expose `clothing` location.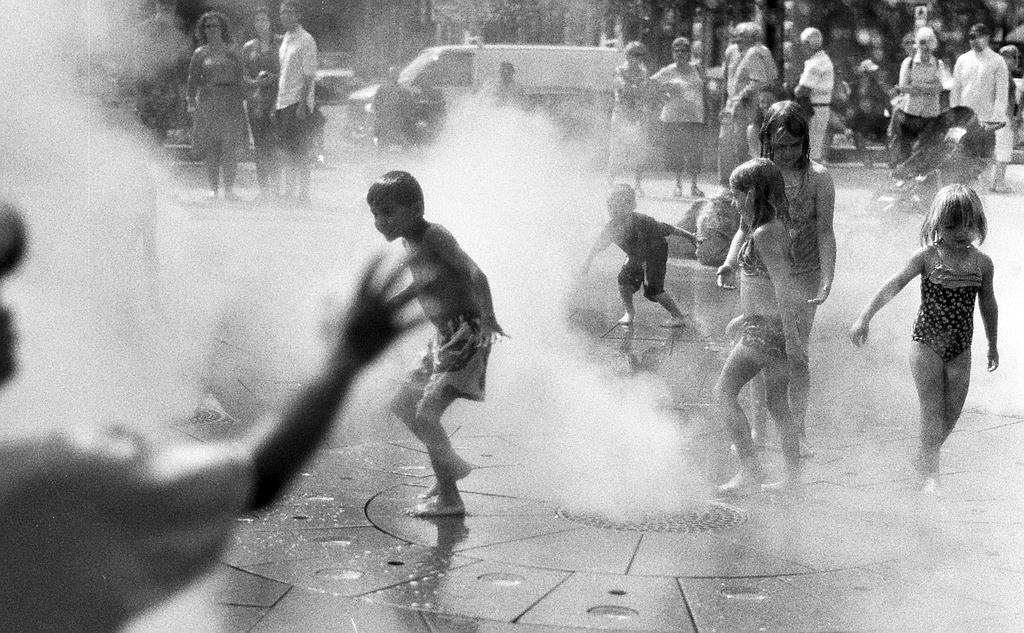
Exposed at bbox=(740, 243, 772, 284).
